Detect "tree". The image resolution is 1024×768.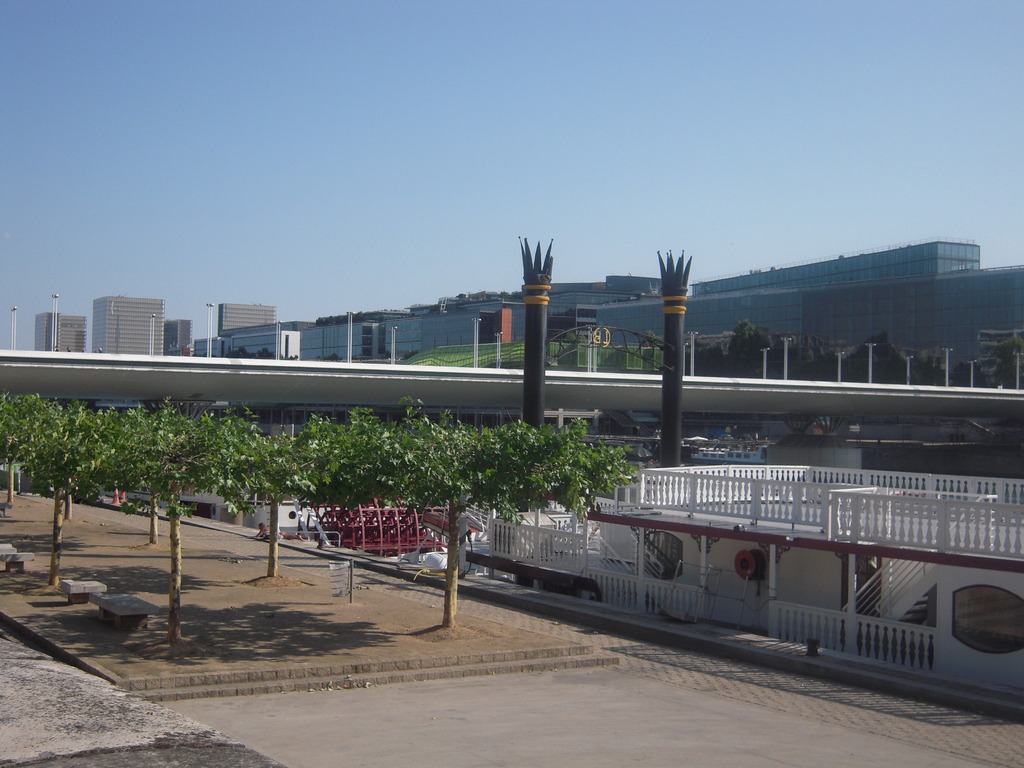
(237,422,348,581).
